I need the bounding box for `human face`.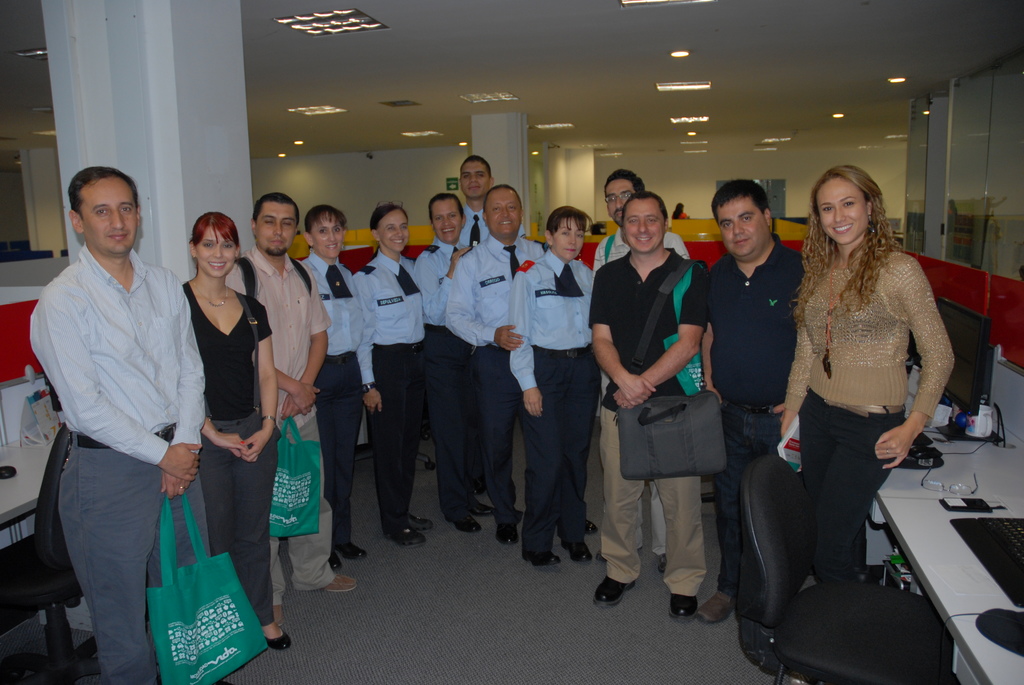
Here it is: [553, 217, 585, 261].
